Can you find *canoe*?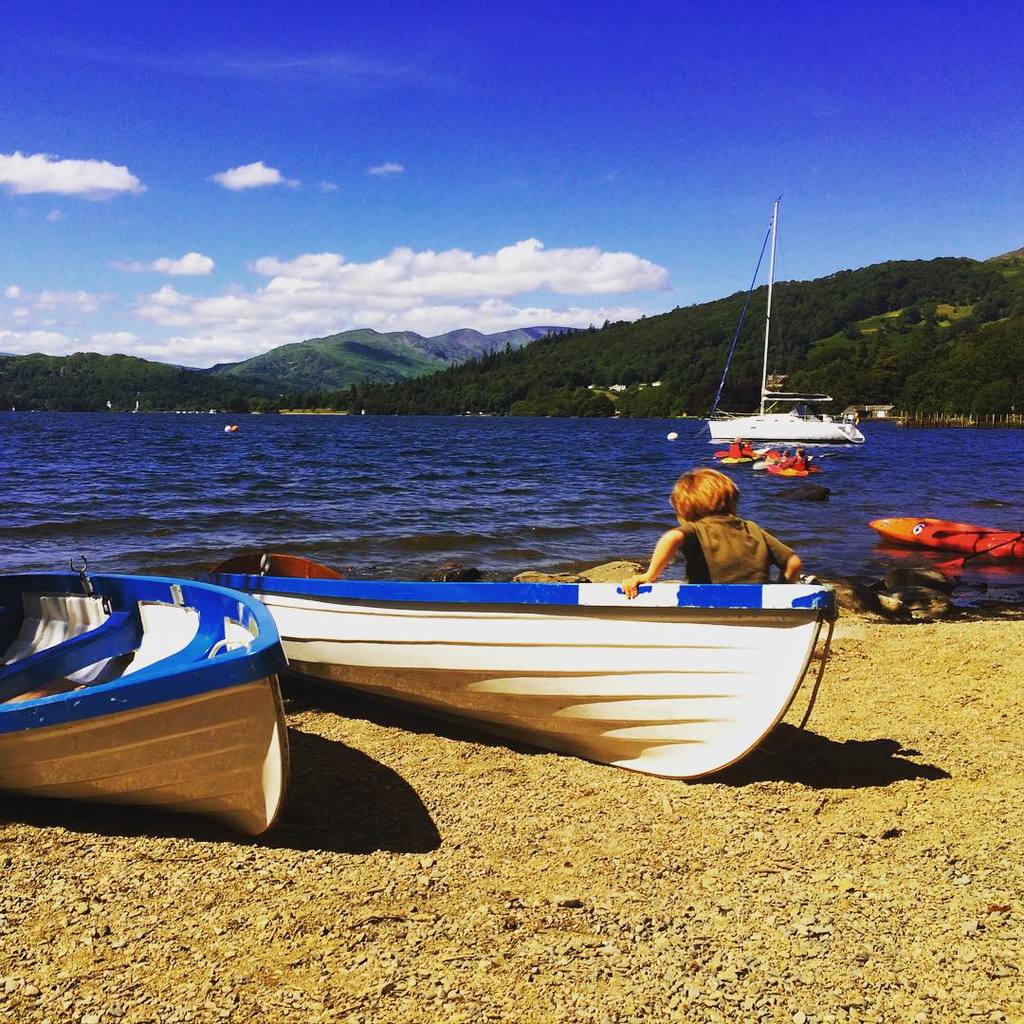
Yes, bounding box: 187,528,851,764.
